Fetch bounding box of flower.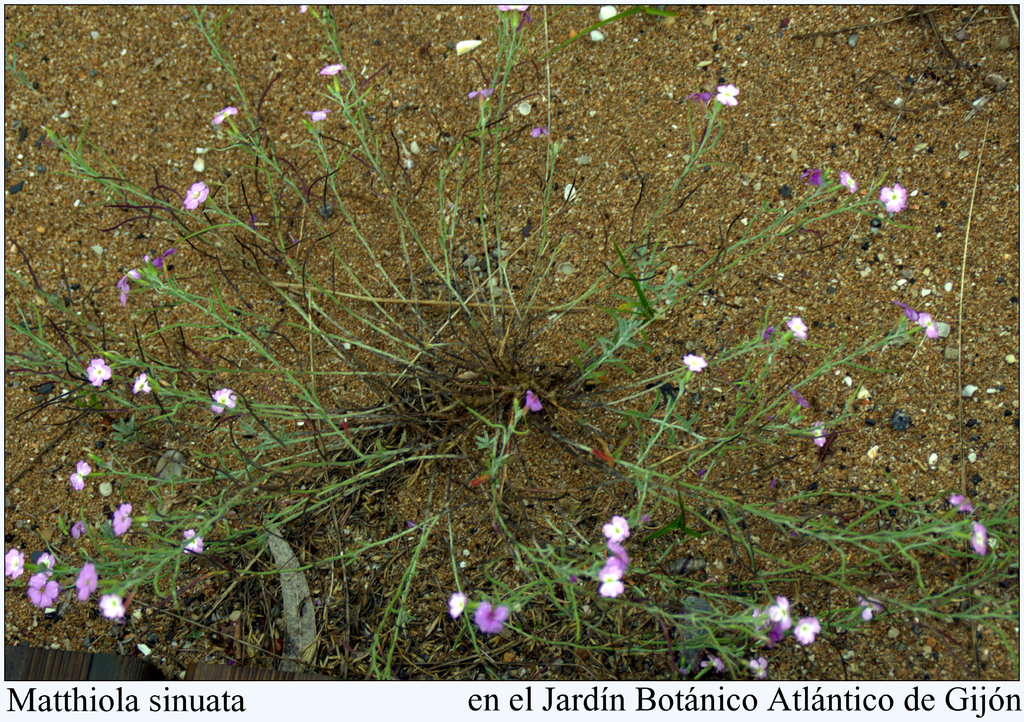
Bbox: 791 390 808 404.
